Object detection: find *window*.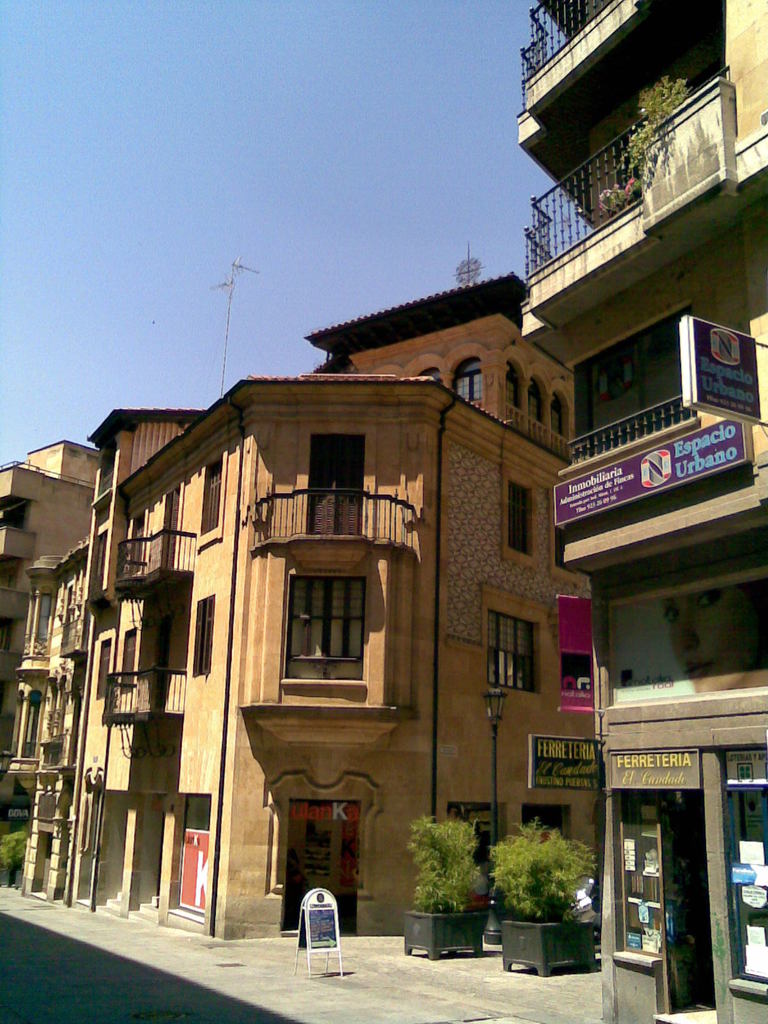
<box>551,376,579,456</box>.
